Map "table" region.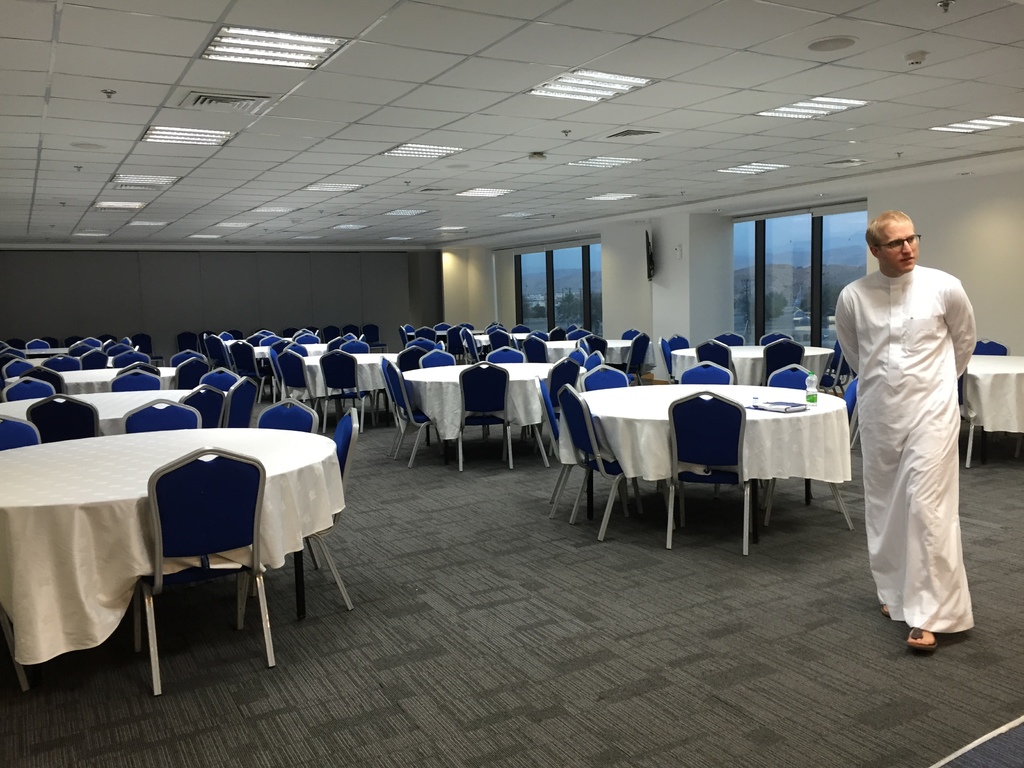
Mapped to <region>463, 328, 548, 348</region>.
